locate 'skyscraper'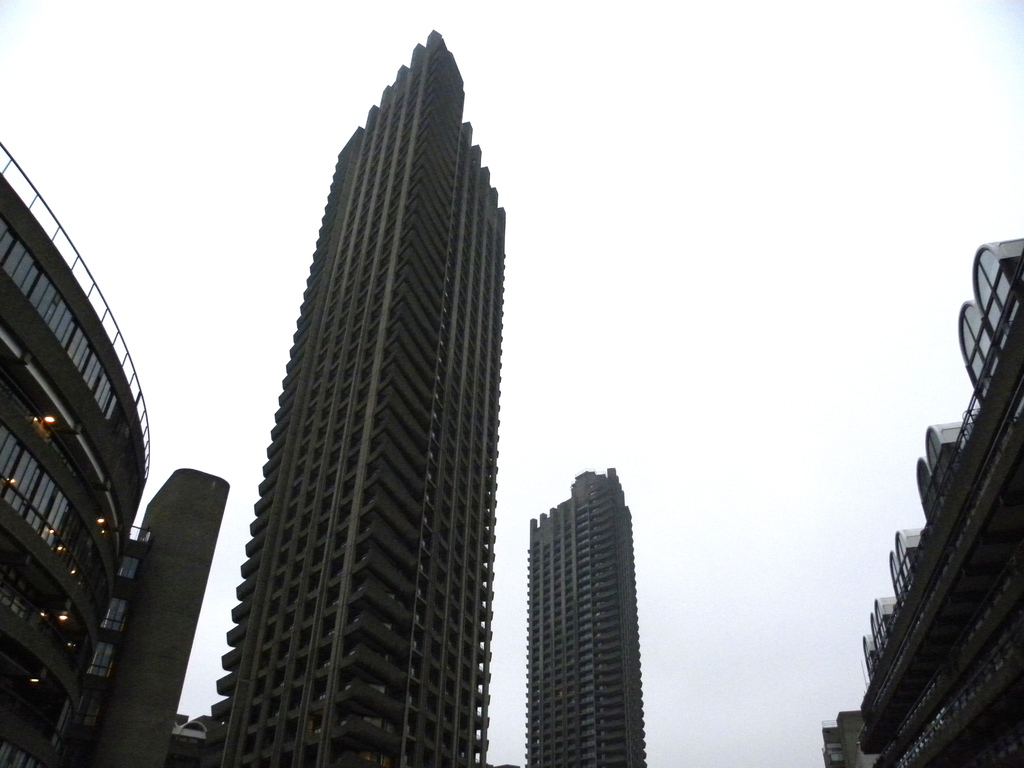
l=523, t=458, r=648, b=767
